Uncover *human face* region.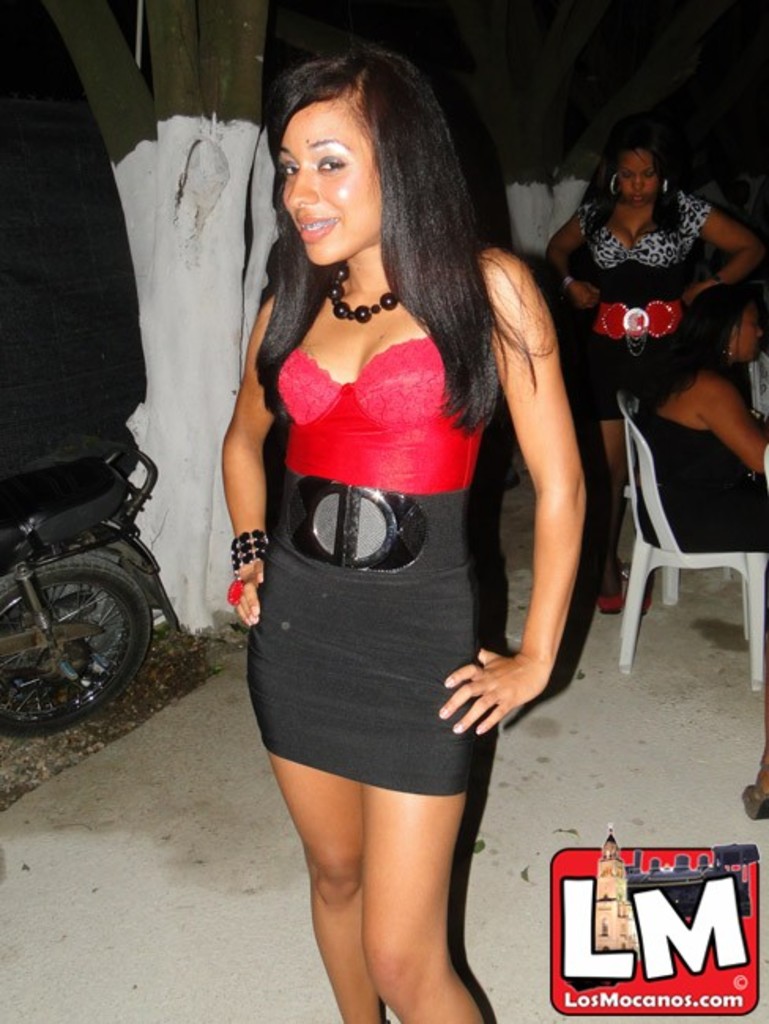
Uncovered: detection(276, 93, 386, 268).
